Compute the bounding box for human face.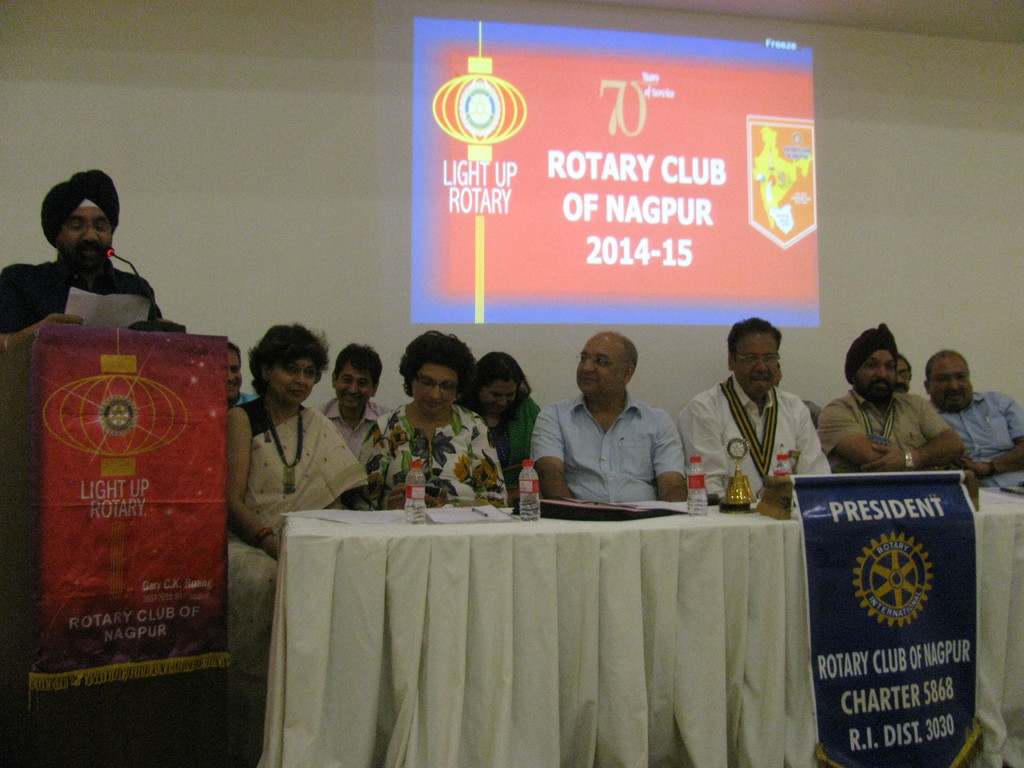
BBox(932, 352, 972, 409).
